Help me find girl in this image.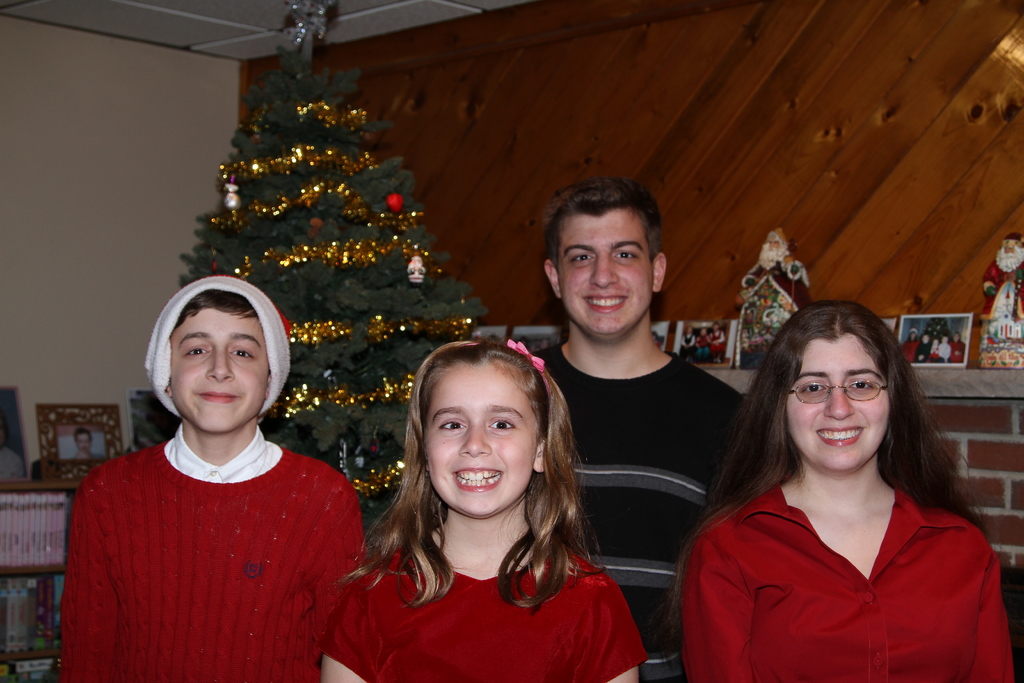
Found it: (x1=691, y1=298, x2=1011, y2=682).
